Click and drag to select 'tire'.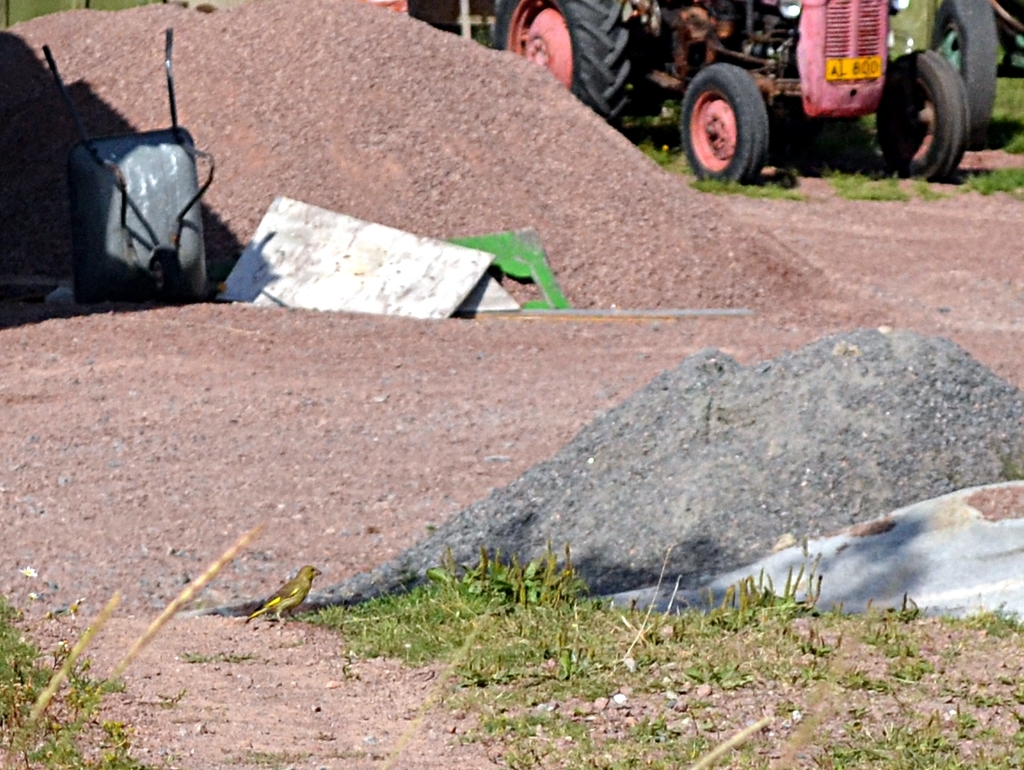
Selection: locate(676, 62, 772, 183).
